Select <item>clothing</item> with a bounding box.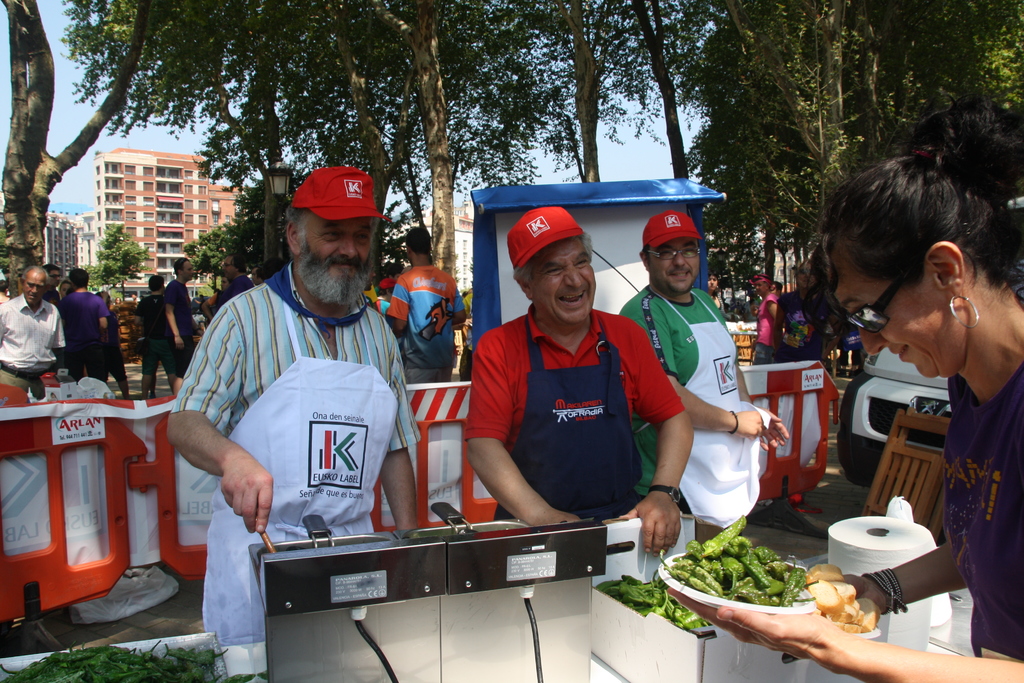
159 274 199 375.
